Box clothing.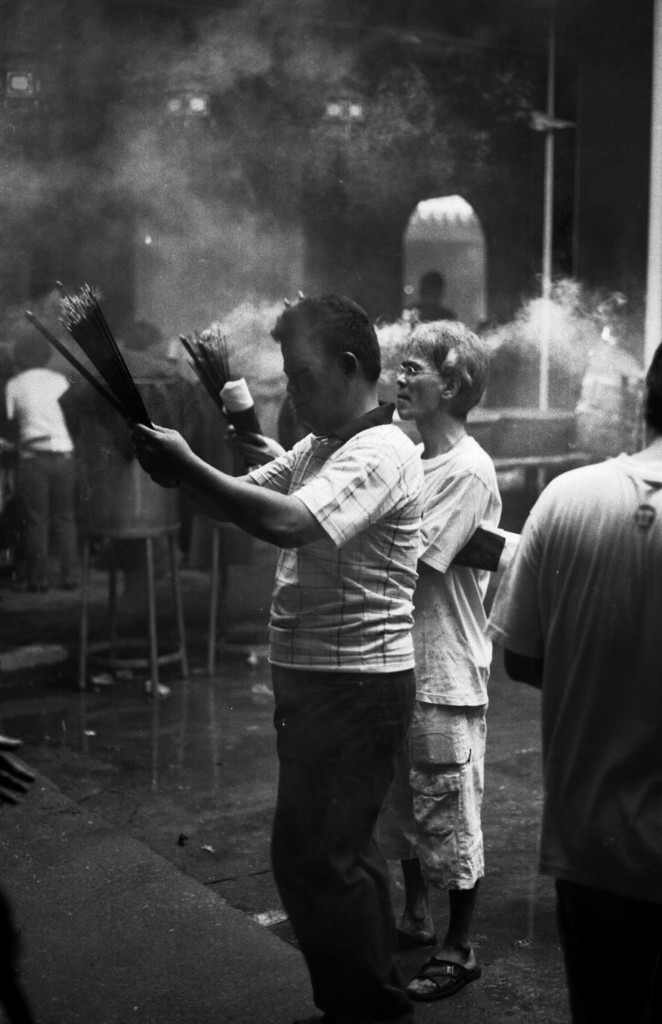
pyautogui.locateOnScreen(4, 365, 81, 588).
